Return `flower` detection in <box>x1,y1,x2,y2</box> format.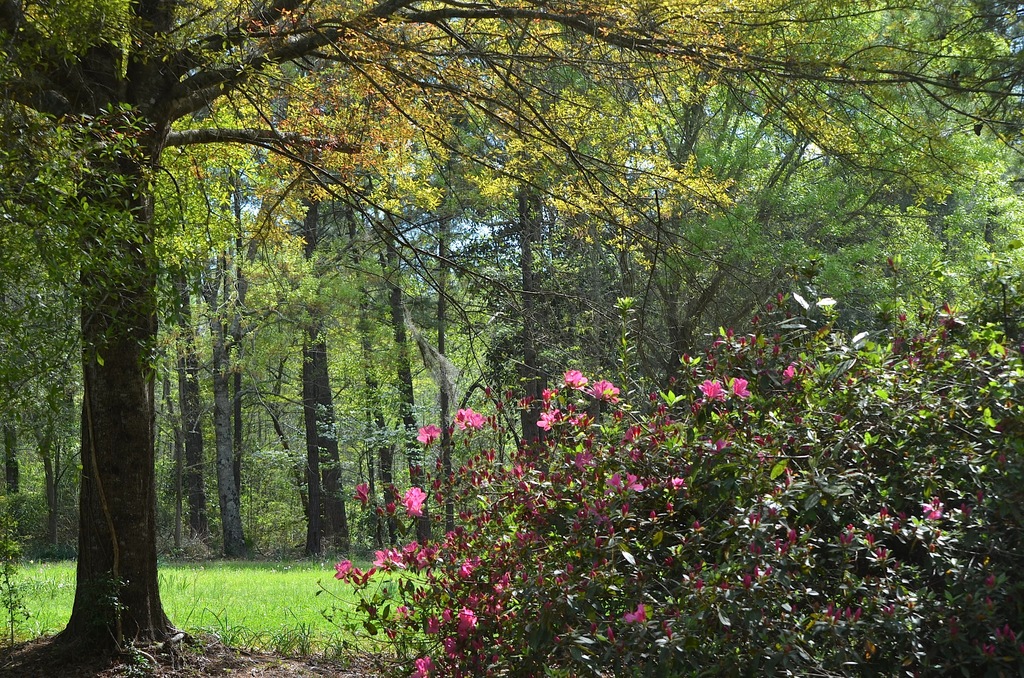
<box>590,379,623,405</box>.
